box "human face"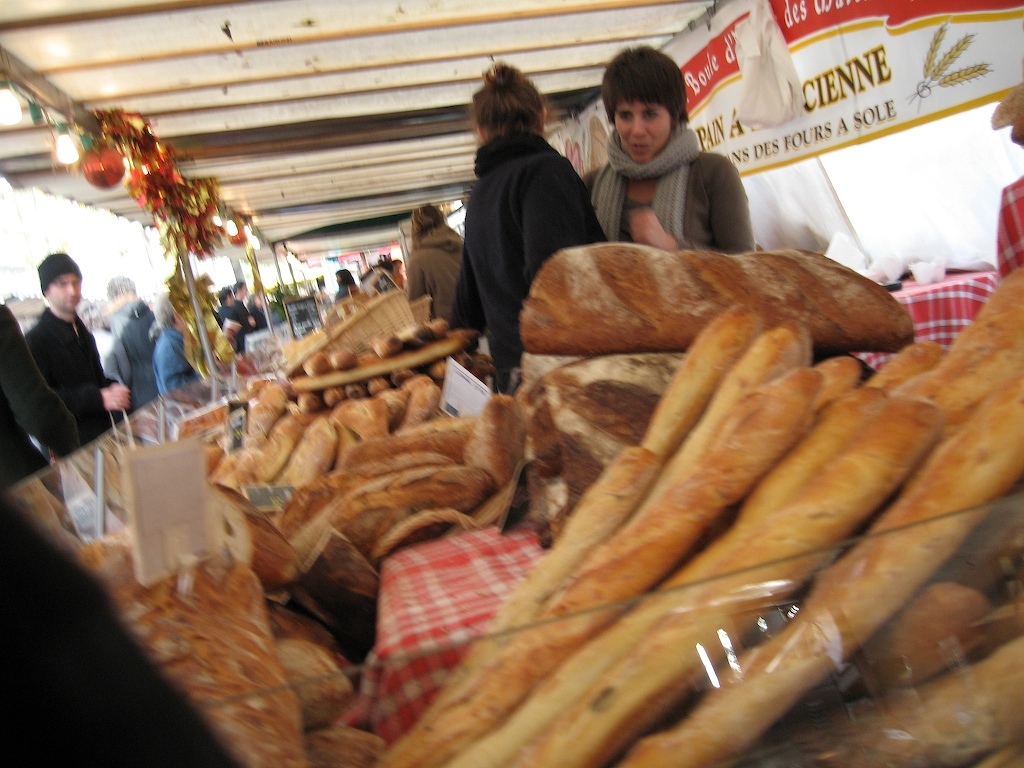
pyautogui.locateOnScreen(48, 273, 82, 310)
